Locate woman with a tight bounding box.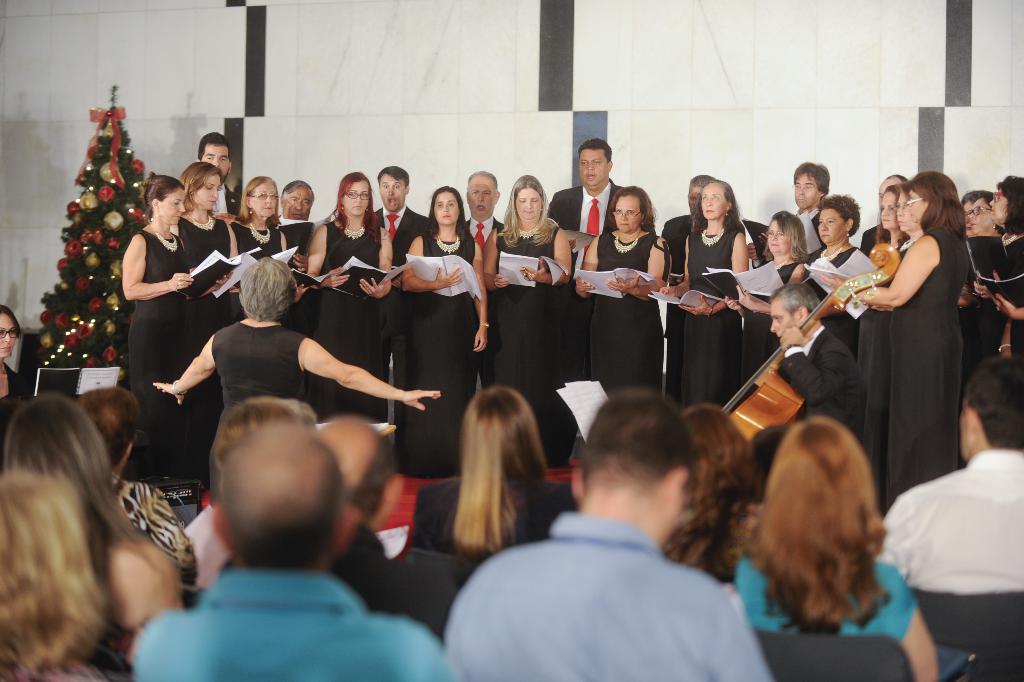
119 170 231 486.
